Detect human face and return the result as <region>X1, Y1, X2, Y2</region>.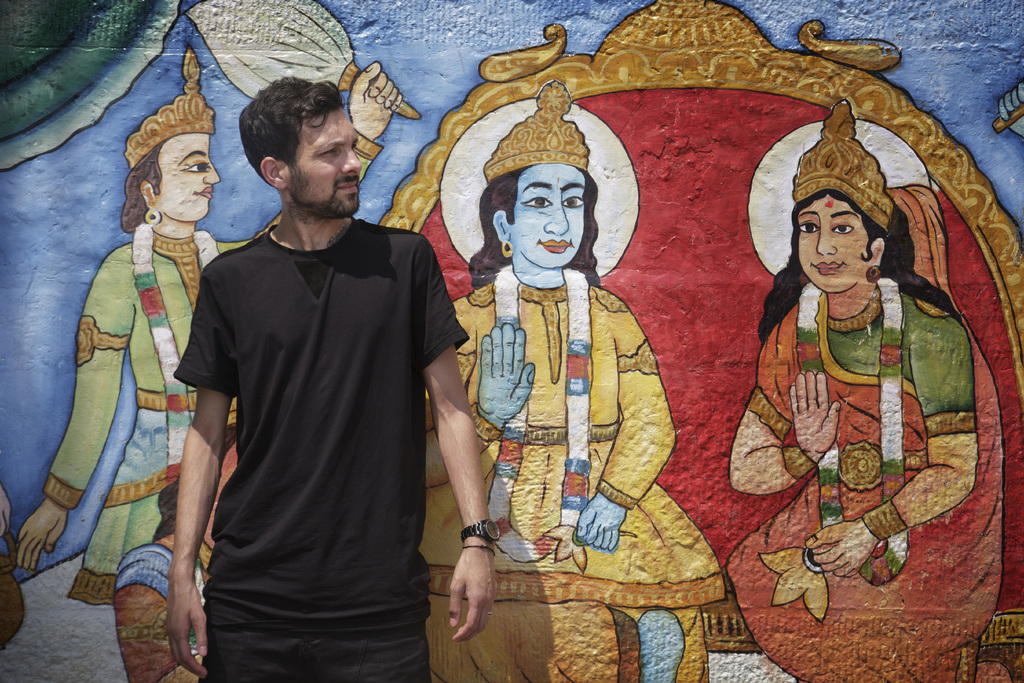
<region>519, 165, 585, 268</region>.
